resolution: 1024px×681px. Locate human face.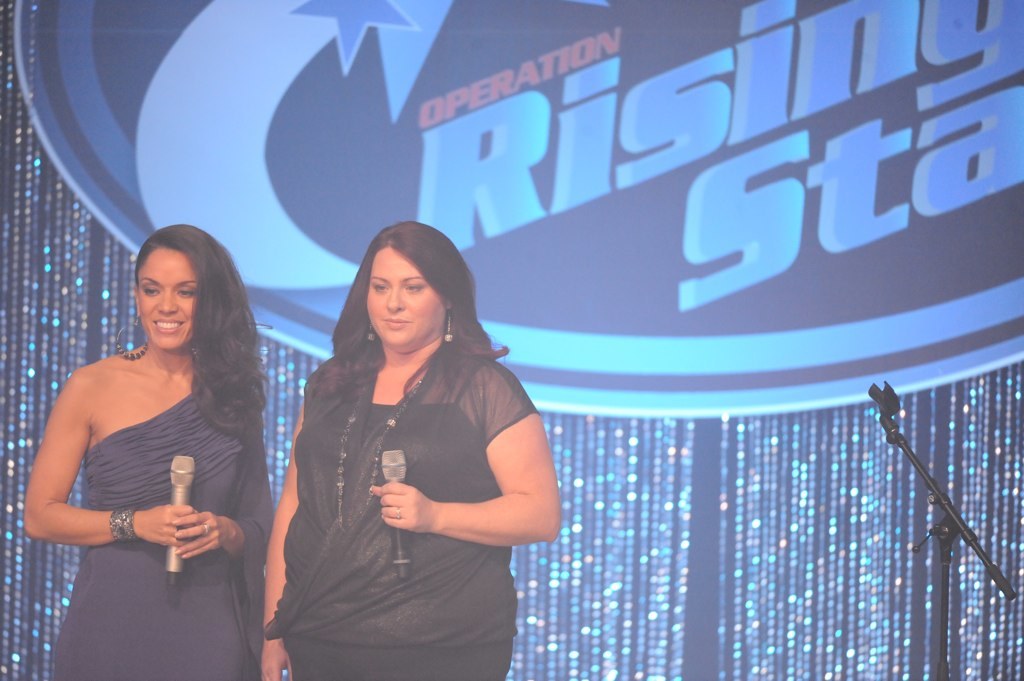
pyautogui.locateOnScreen(369, 244, 445, 355).
